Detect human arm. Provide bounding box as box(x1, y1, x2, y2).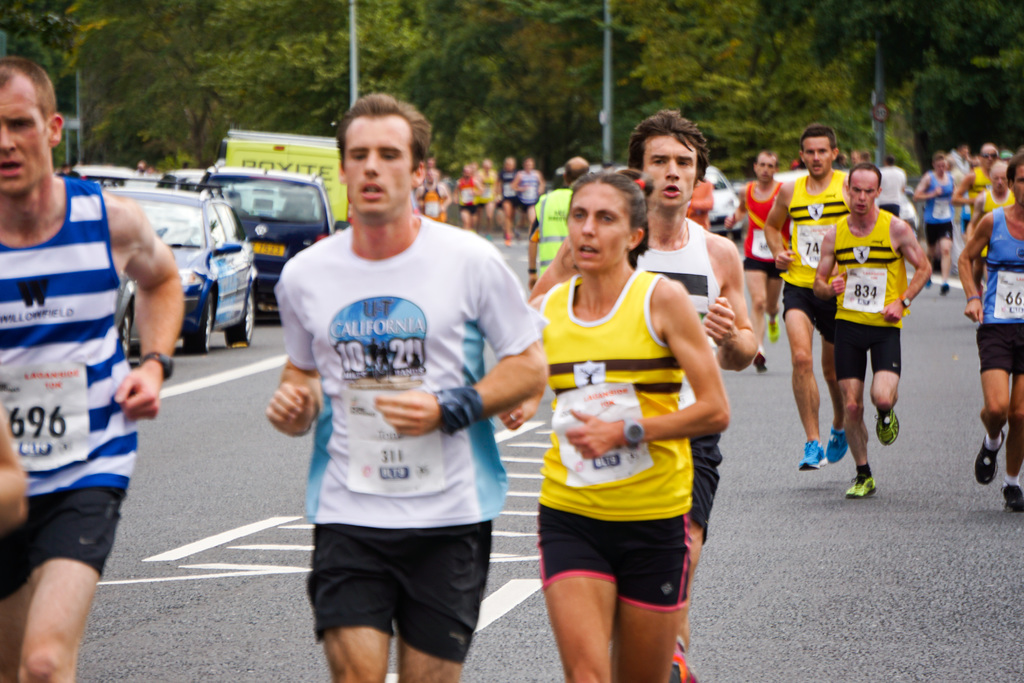
box(805, 223, 848, 299).
